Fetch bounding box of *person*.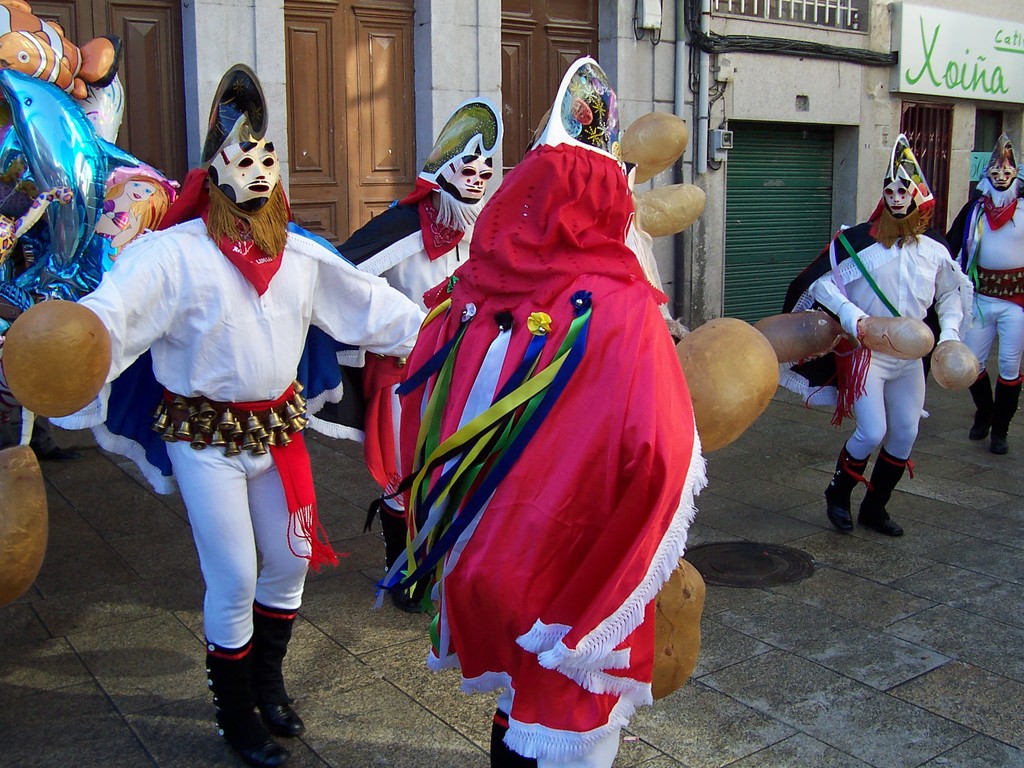
Bbox: rect(329, 93, 505, 609).
